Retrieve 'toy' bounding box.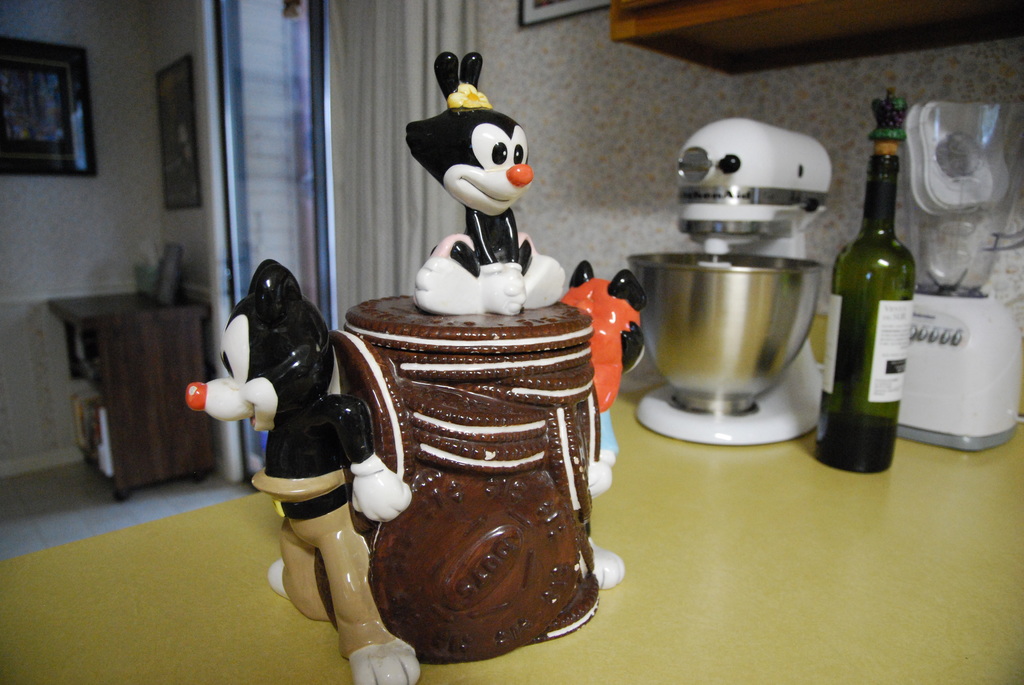
Bounding box: [x1=382, y1=49, x2=578, y2=319].
